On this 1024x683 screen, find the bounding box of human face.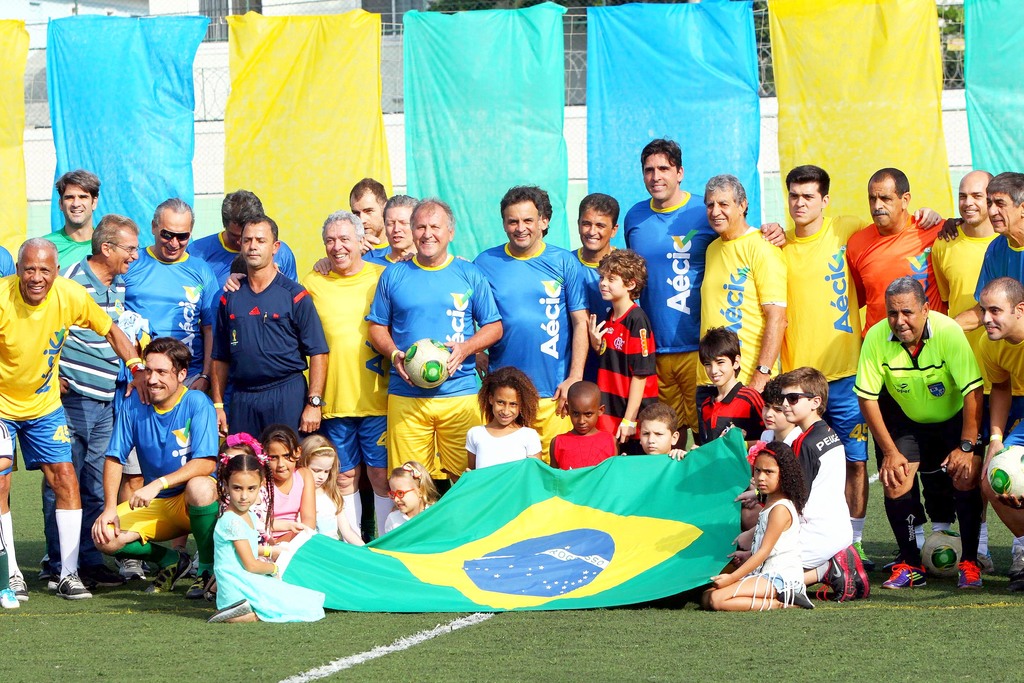
Bounding box: (x1=346, y1=192, x2=385, y2=238).
